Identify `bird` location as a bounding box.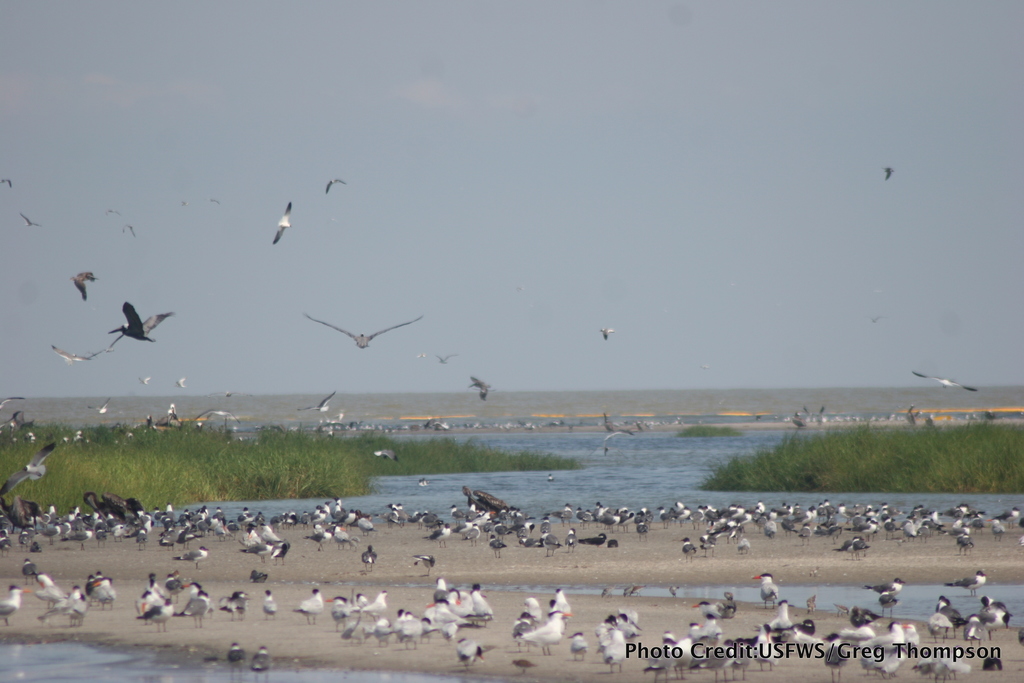
BBox(321, 175, 359, 199).
